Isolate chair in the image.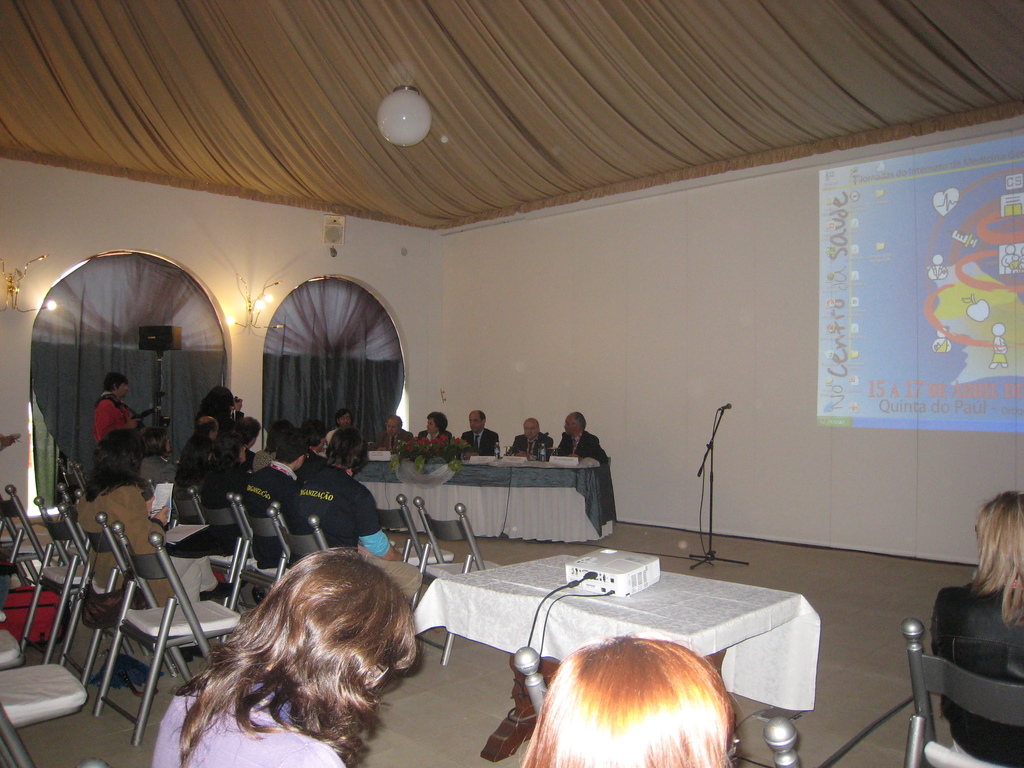
Isolated region: pyautogui.locateOnScreen(191, 490, 259, 632).
